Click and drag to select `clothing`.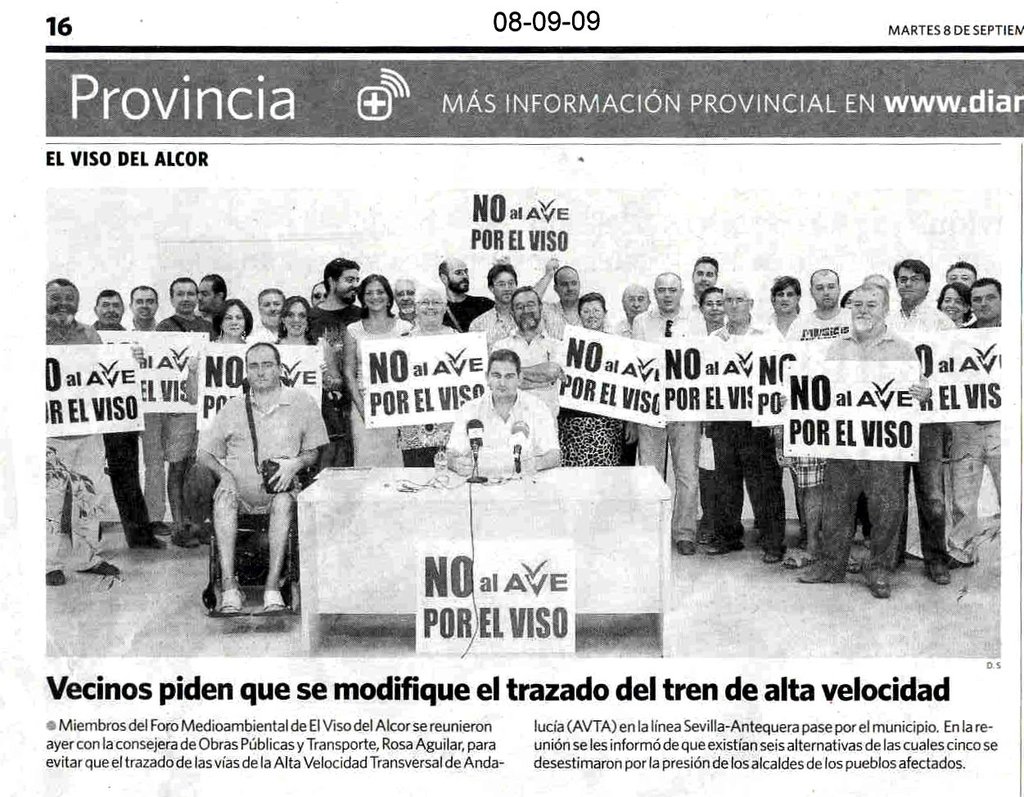
Selection: locate(44, 319, 111, 578).
